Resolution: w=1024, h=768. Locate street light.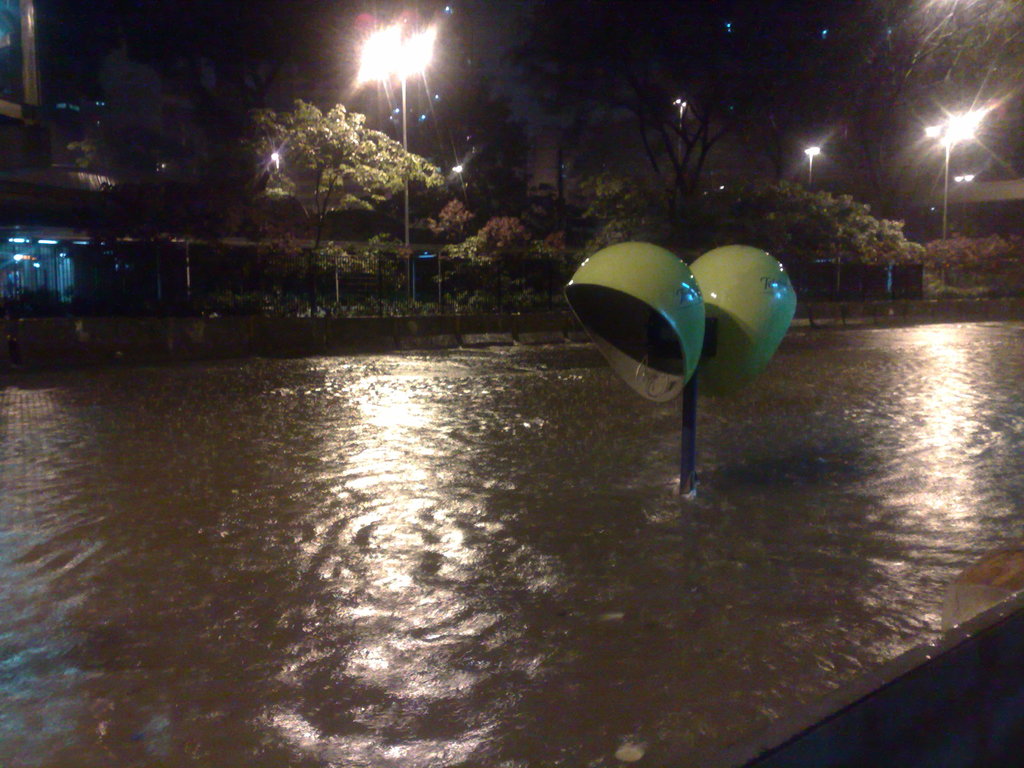
box(926, 111, 986, 241).
